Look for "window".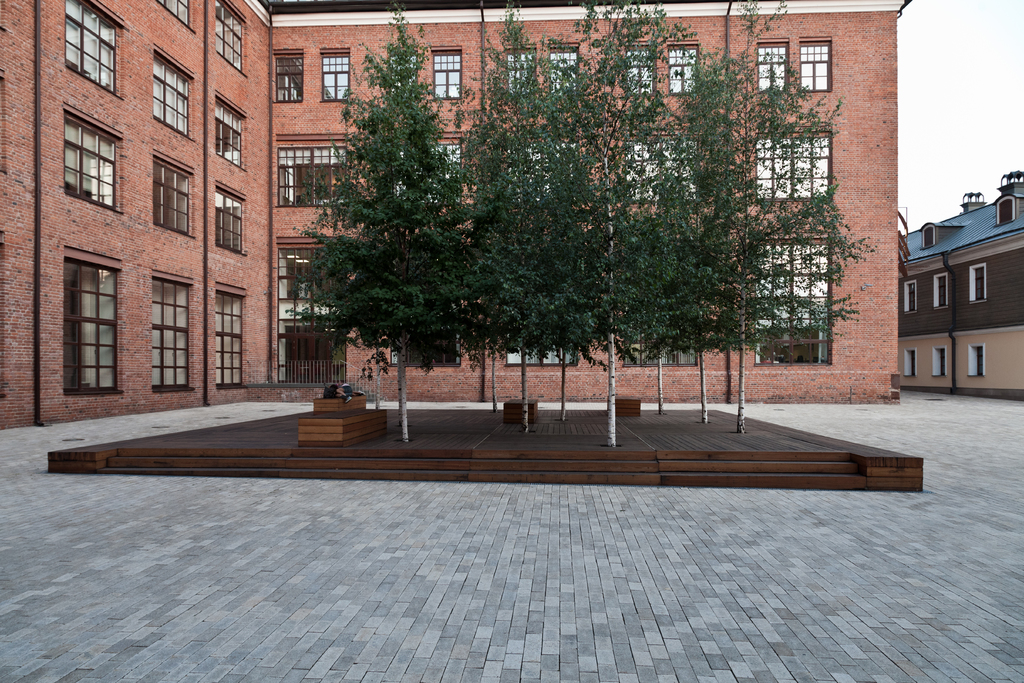
Found: rect(150, 150, 196, 238).
